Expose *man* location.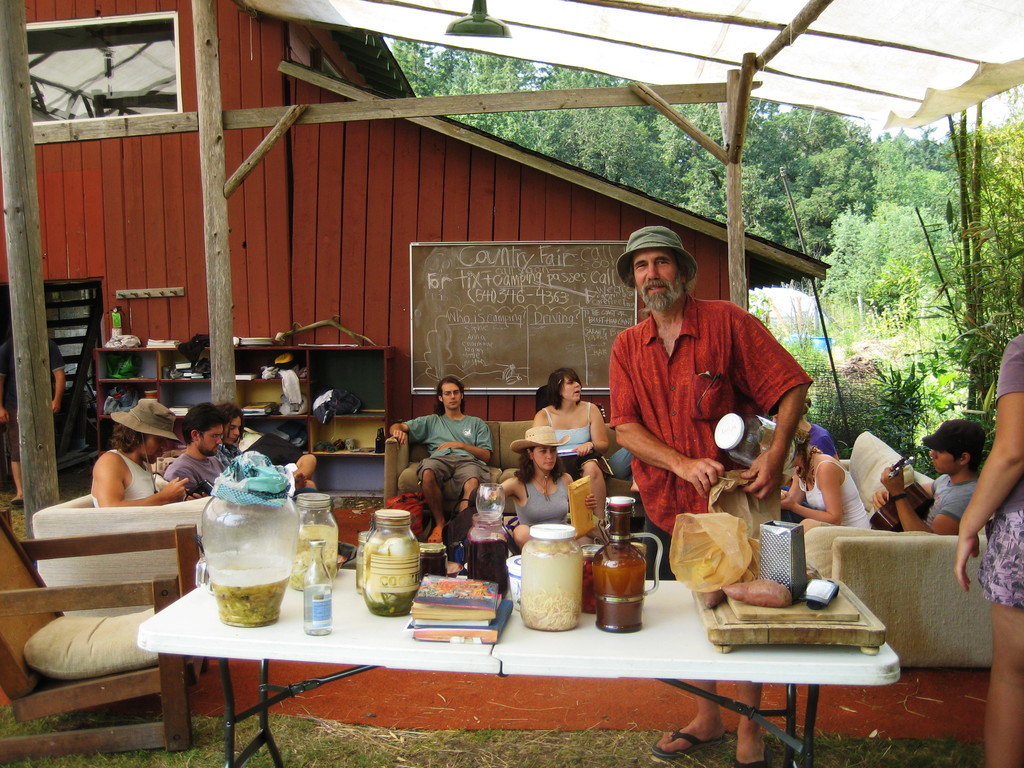
Exposed at 388:376:494:547.
